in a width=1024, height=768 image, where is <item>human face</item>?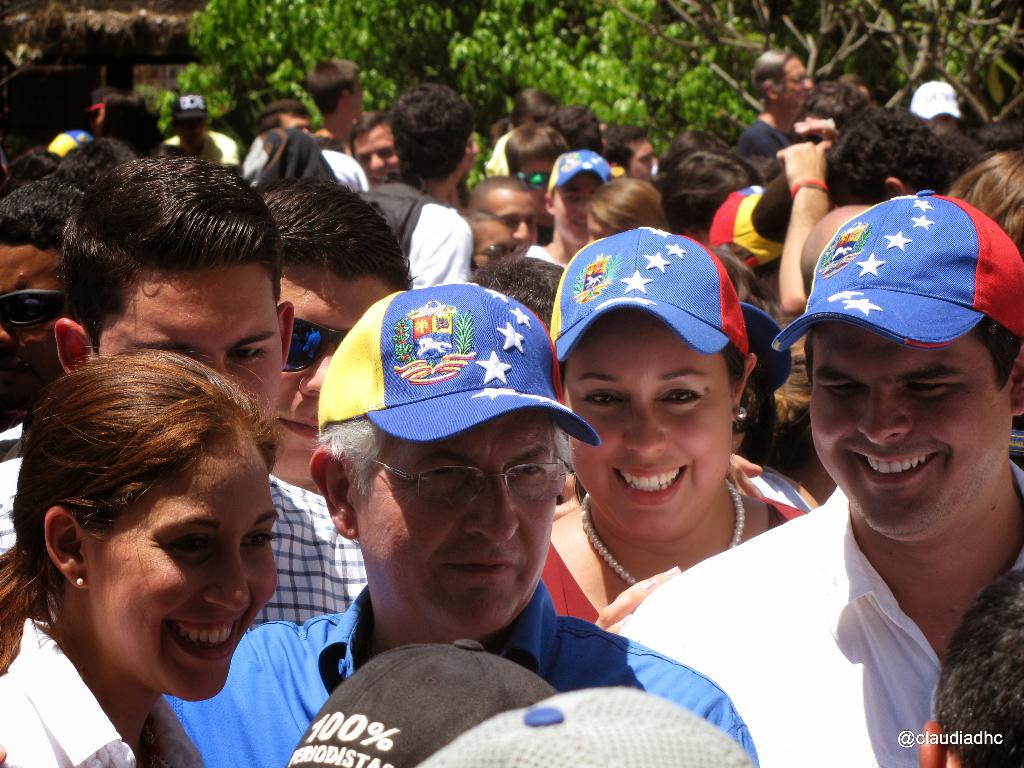
detection(809, 314, 1014, 544).
